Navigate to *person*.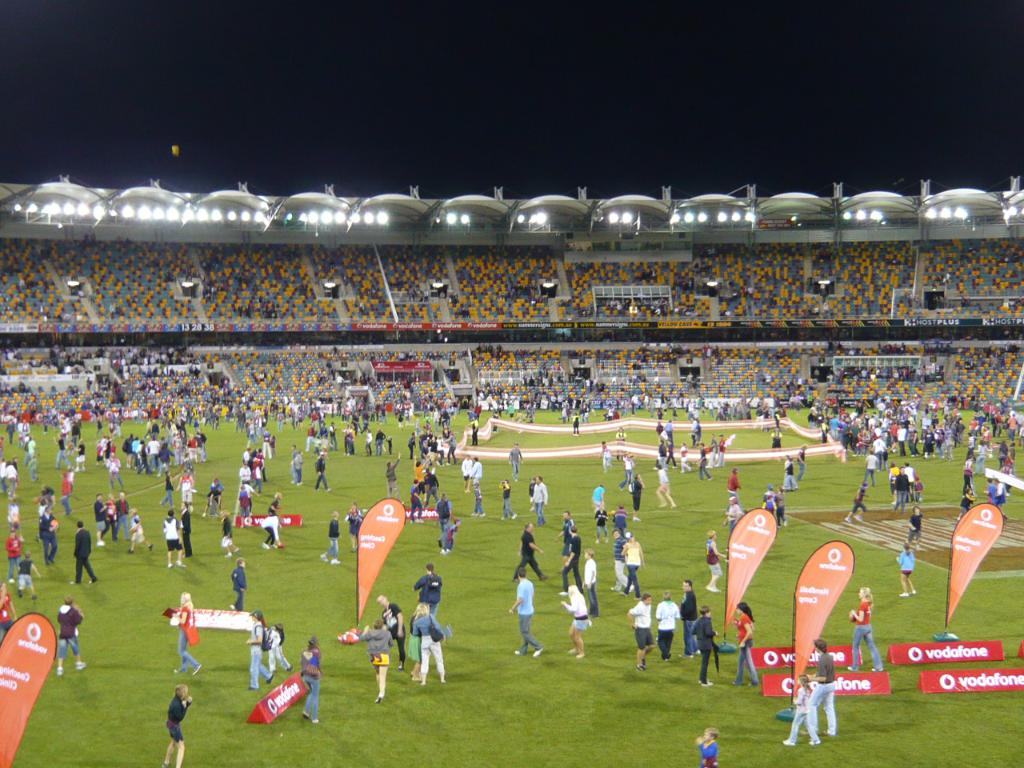
Navigation target: detection(161, 682, 193, 767).
